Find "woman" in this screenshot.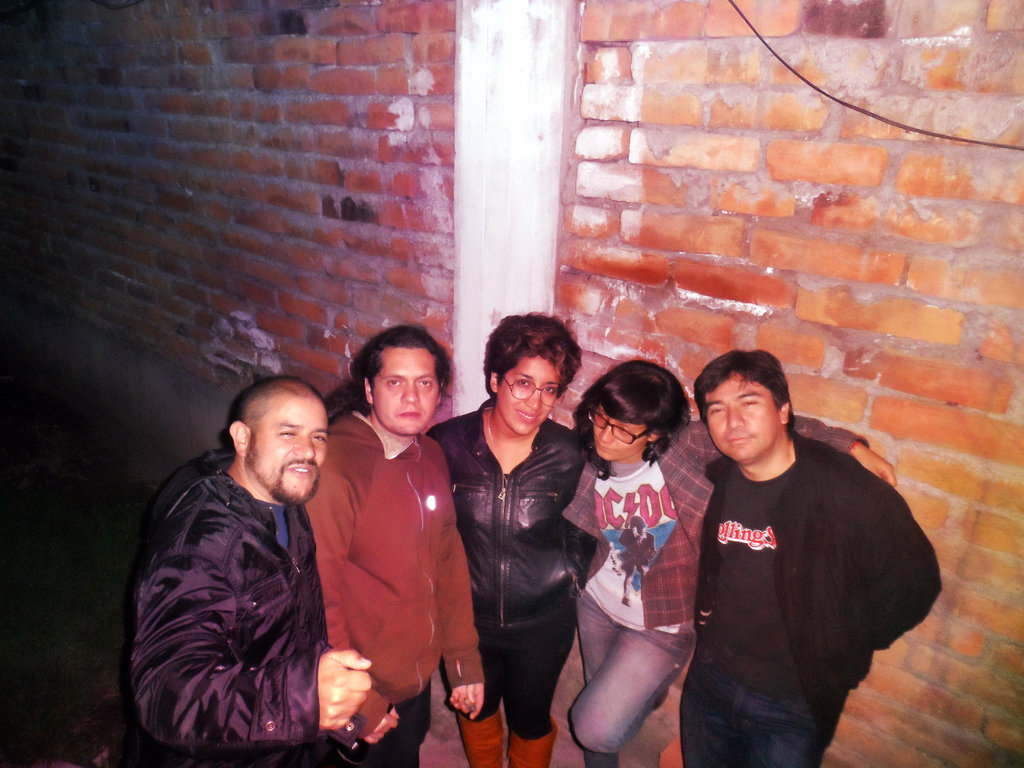
The bounding box for "woman" is (left=426, top=310, right=588, bottom=765).
